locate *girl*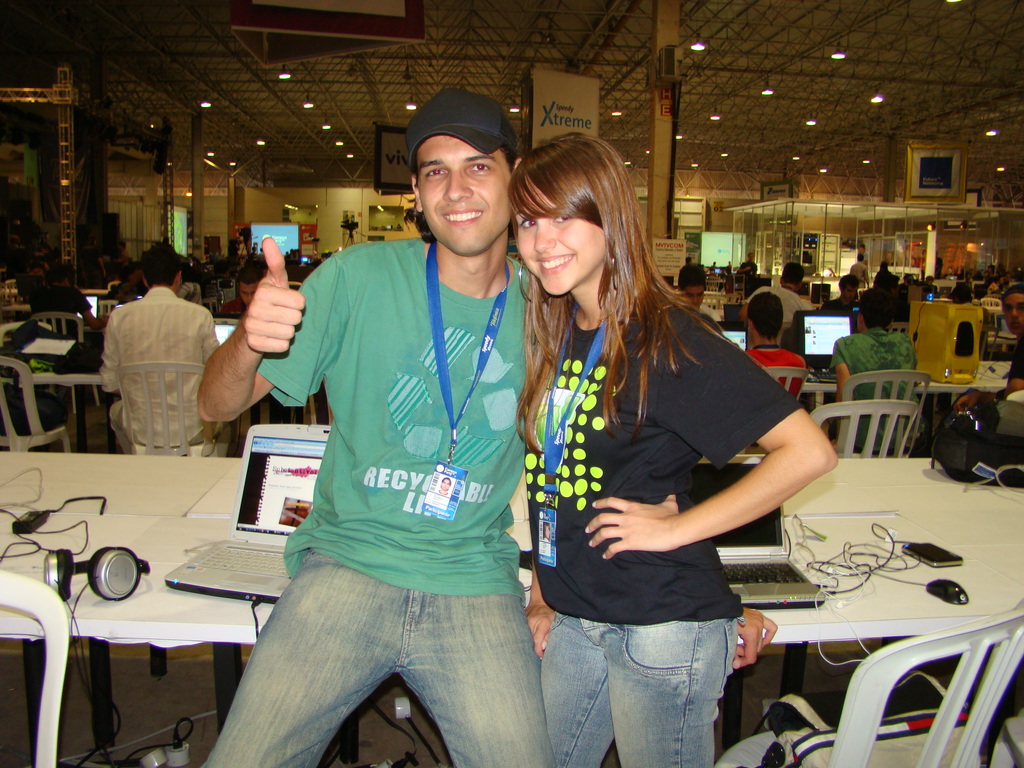
crop(508, 111, 846, 767)
